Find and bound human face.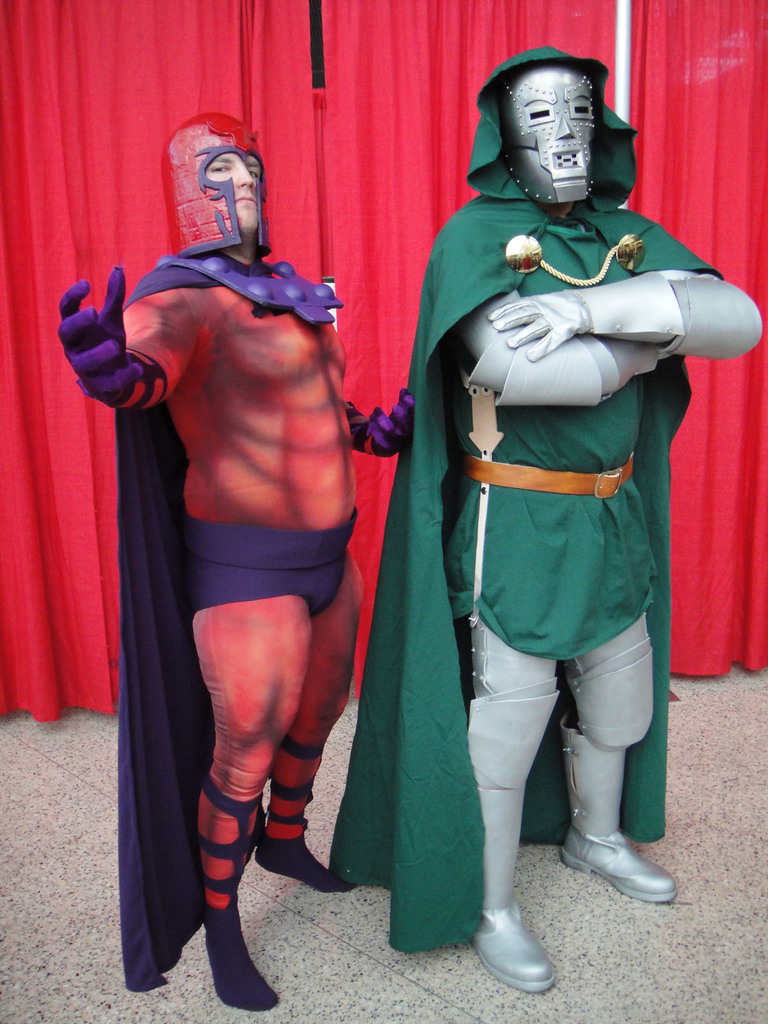
Bound: l=502, t=65, r=596, b=200.
